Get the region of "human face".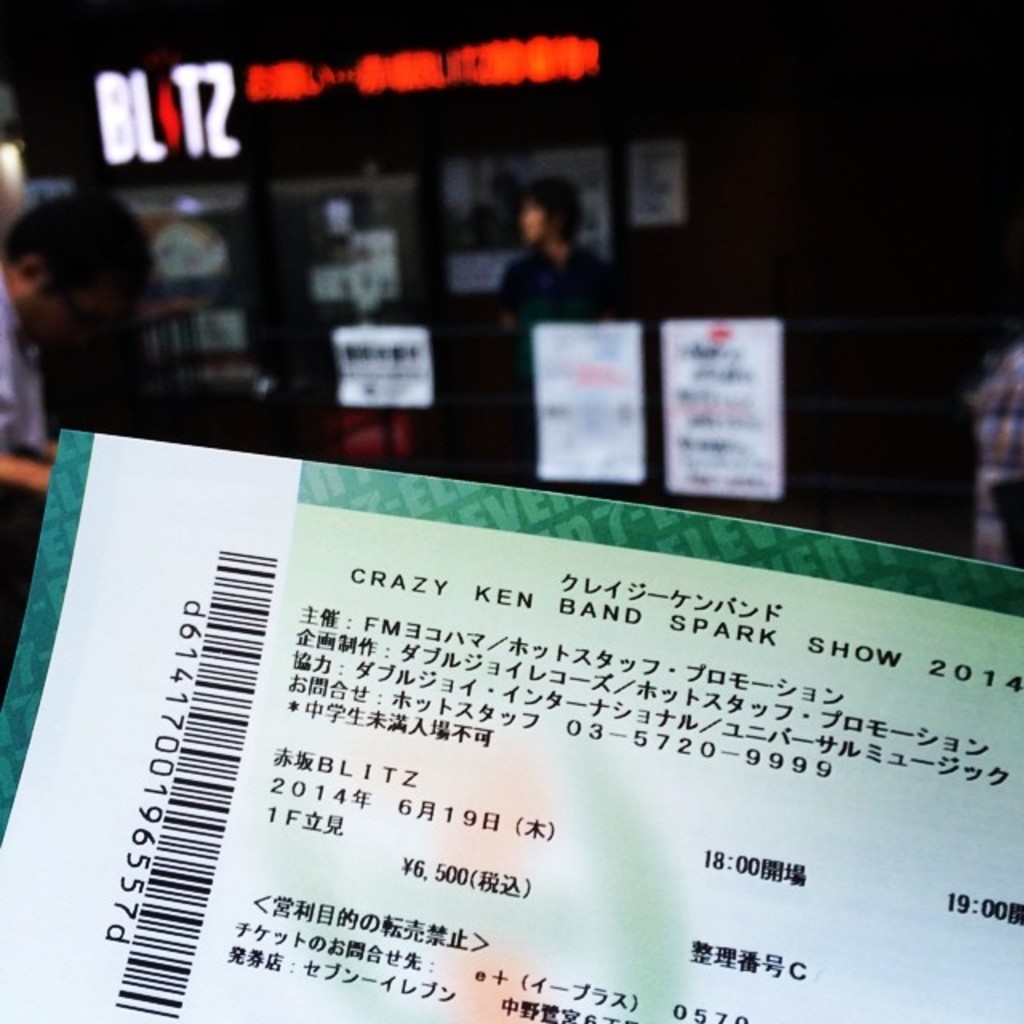
<box>522,197,549,246</box>.
